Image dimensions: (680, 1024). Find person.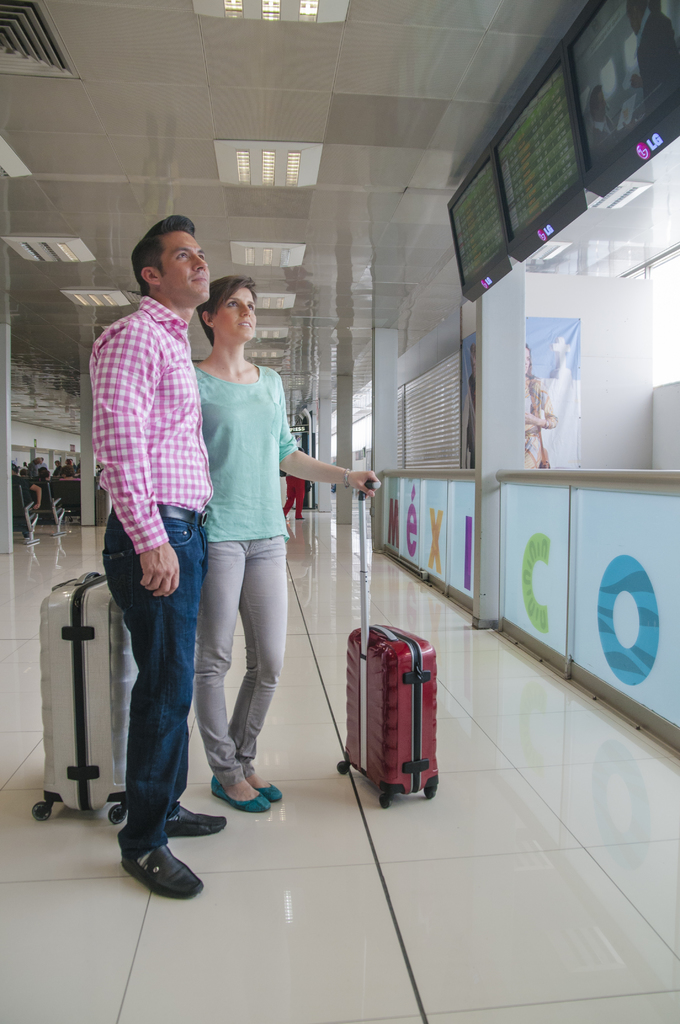
rect(93, 214, 218, 897).
